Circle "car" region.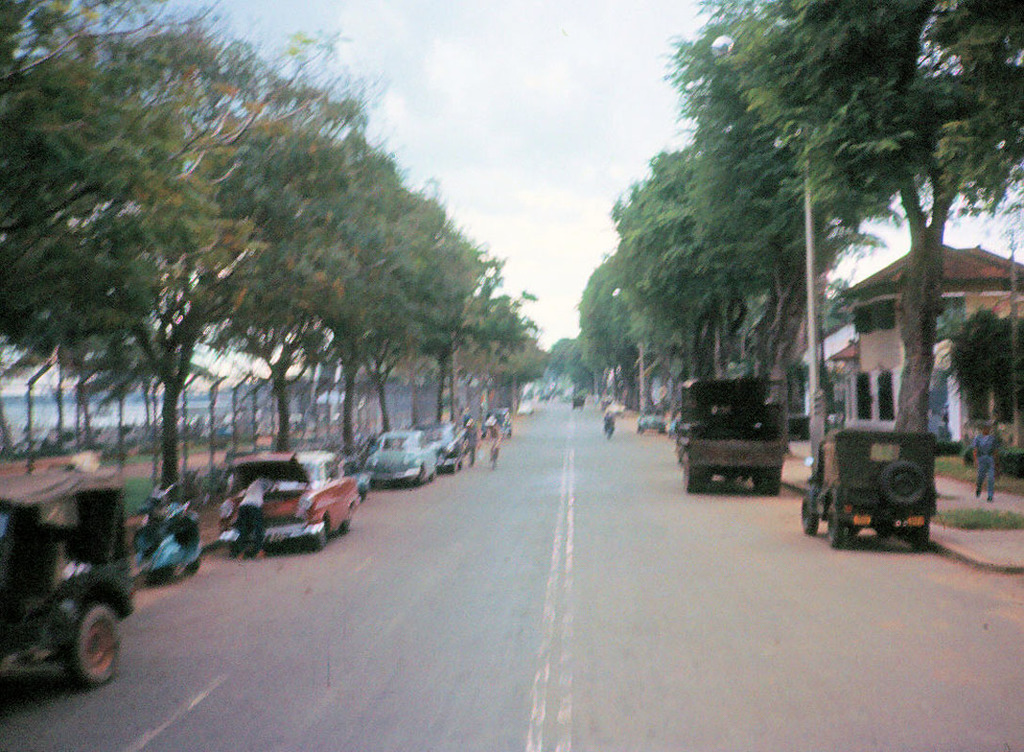
Region: crop(361, 422, 444, 490).
